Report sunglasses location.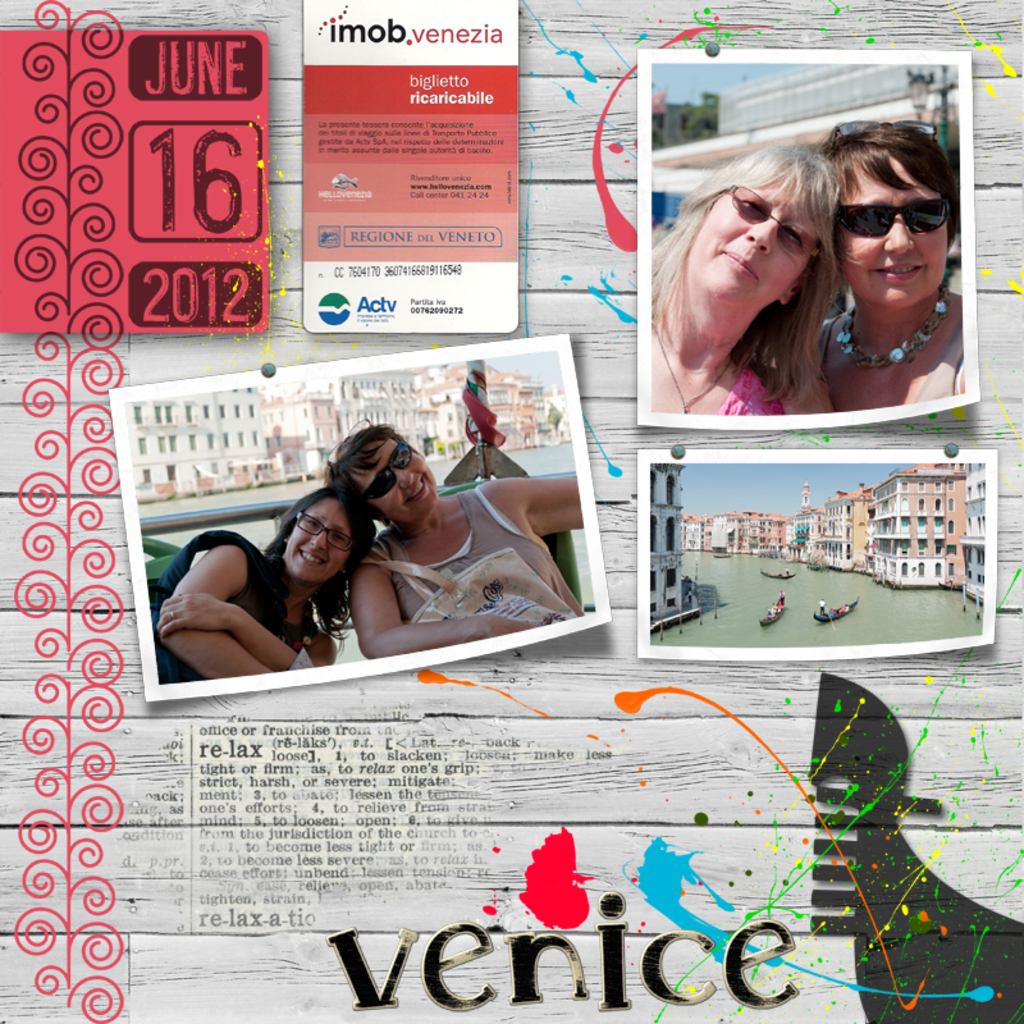
Report: select_region(364, 439, 412, 503).
